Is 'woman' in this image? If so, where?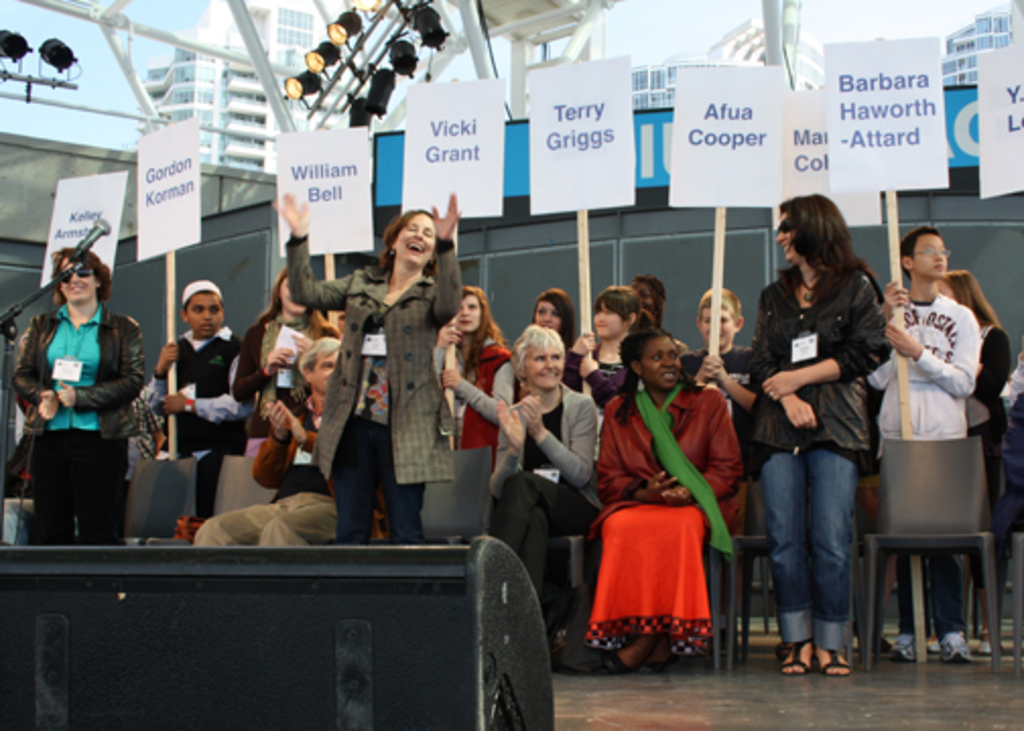
Yes, at (583,327,740,676).
